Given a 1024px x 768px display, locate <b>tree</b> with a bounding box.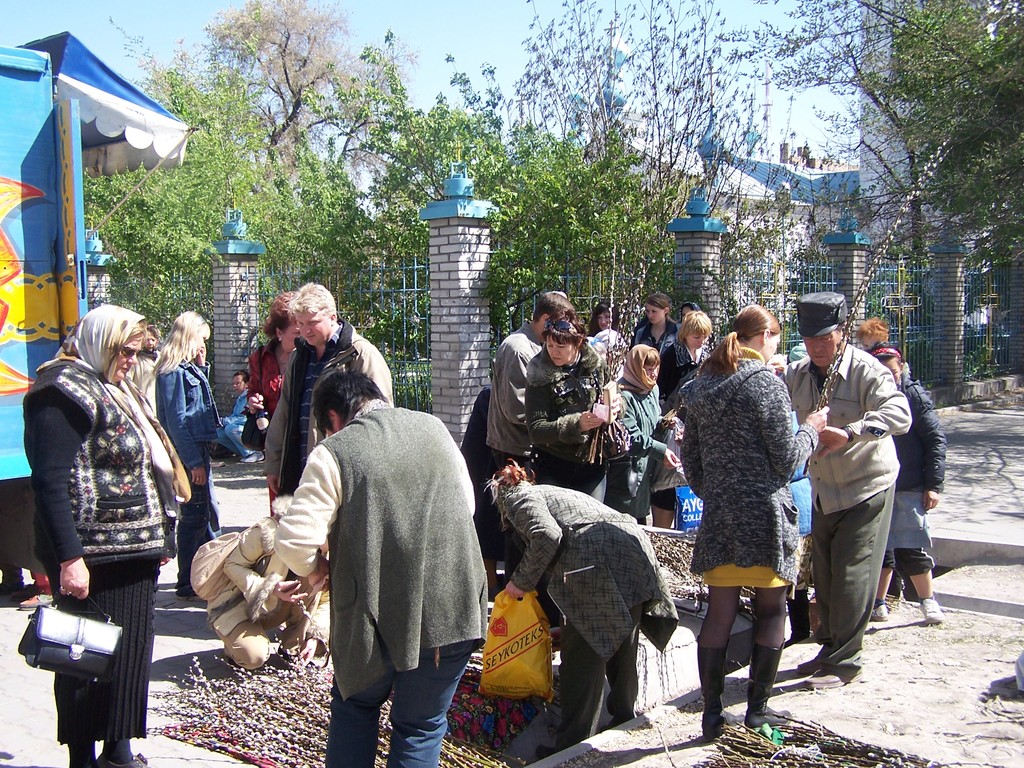
Located: <bbox>883, 0, 1023, 371</bbox>.
